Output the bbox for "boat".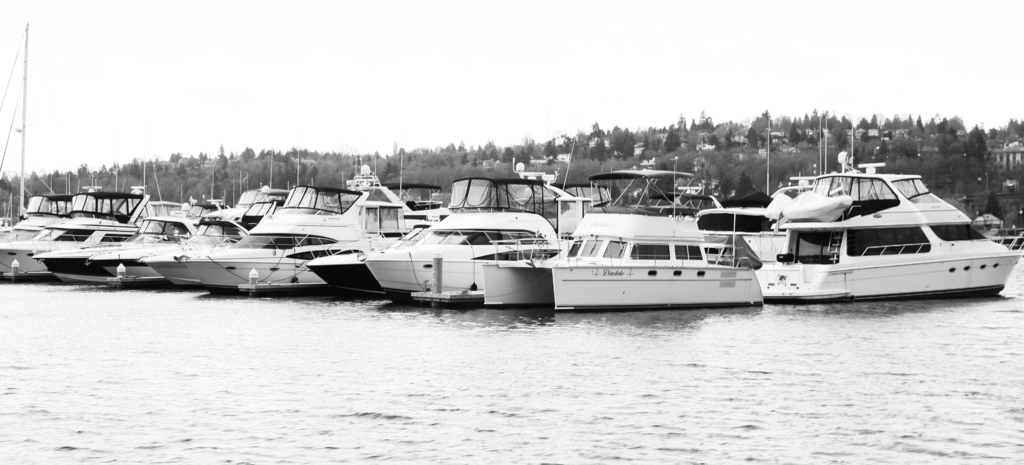
locate(307, 237, 402, 292).
